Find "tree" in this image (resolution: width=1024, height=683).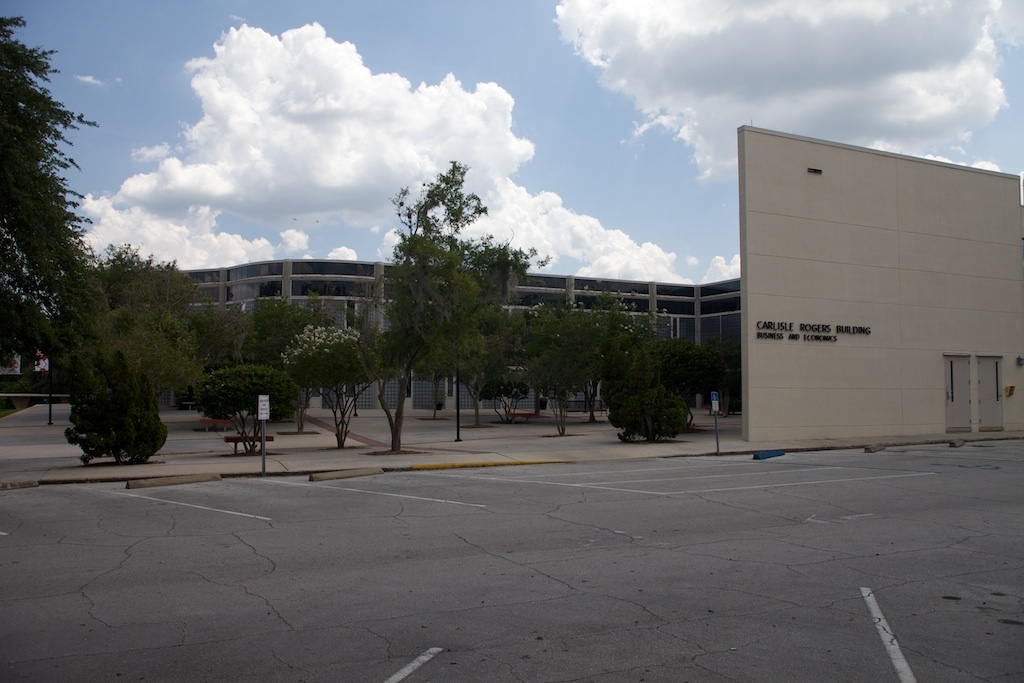
crop(369, 132, 510, 444).
